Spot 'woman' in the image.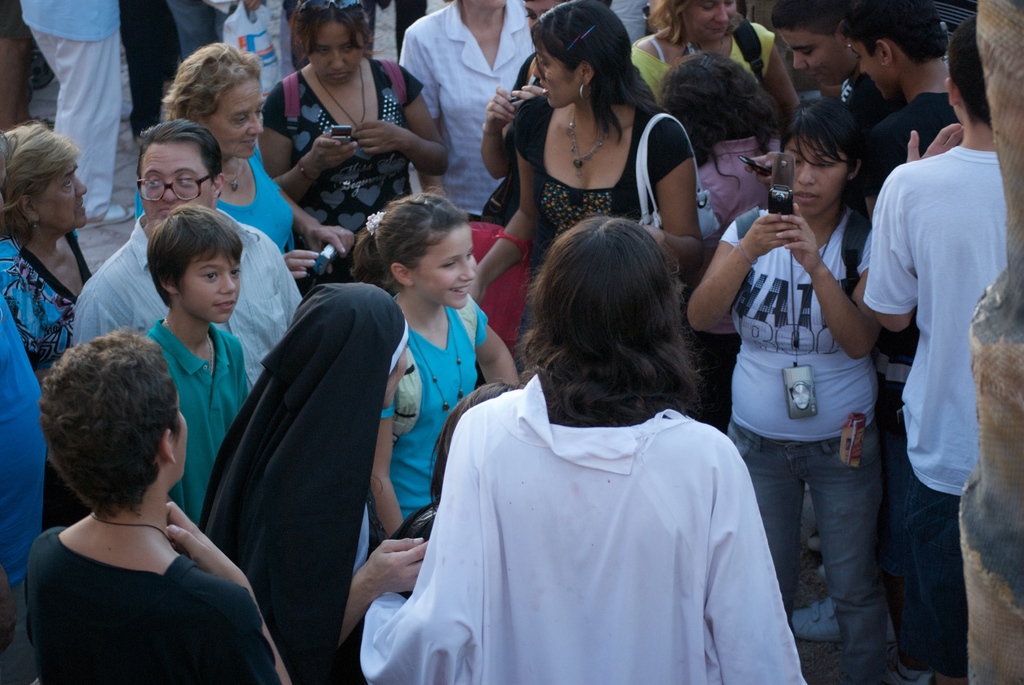
'woman' found at box=[206, 277, 407, 683].
